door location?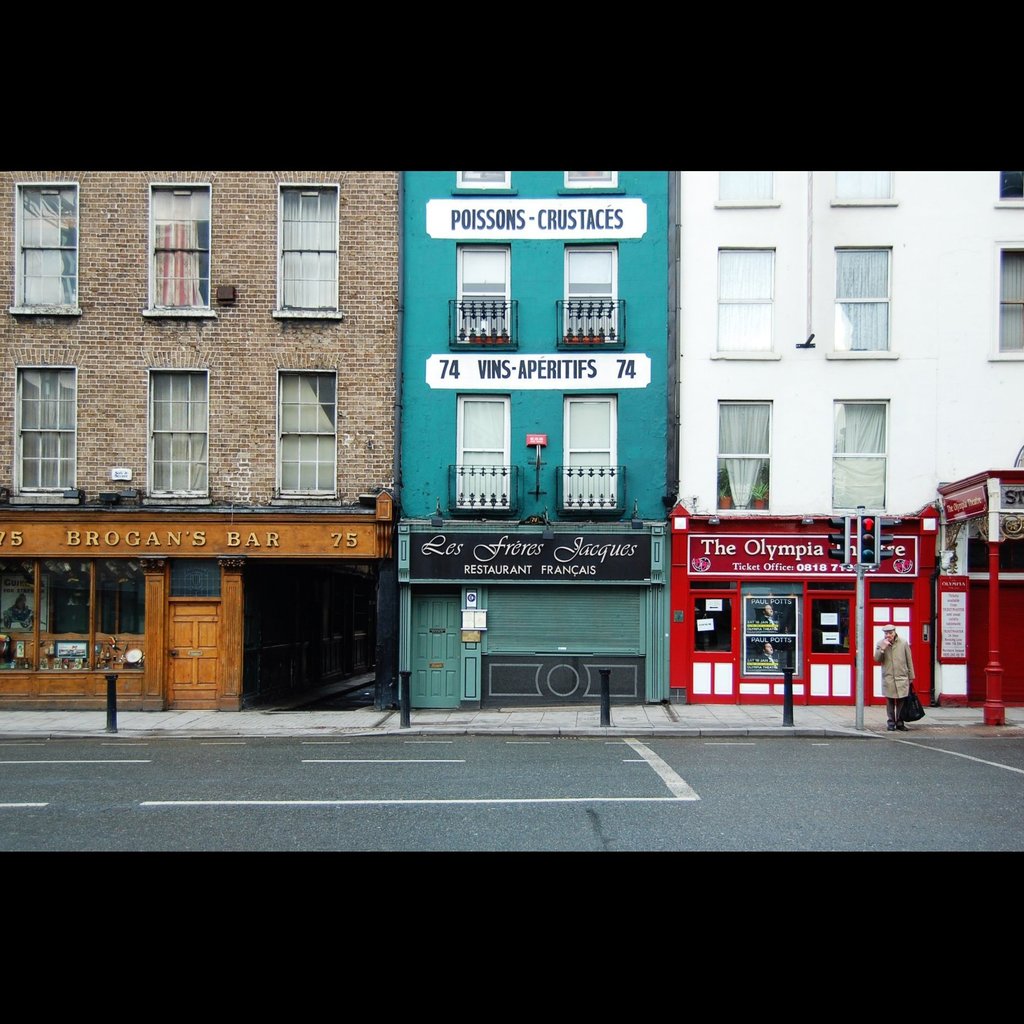
(x1=865, y1=579, x2=927, y2=701)
